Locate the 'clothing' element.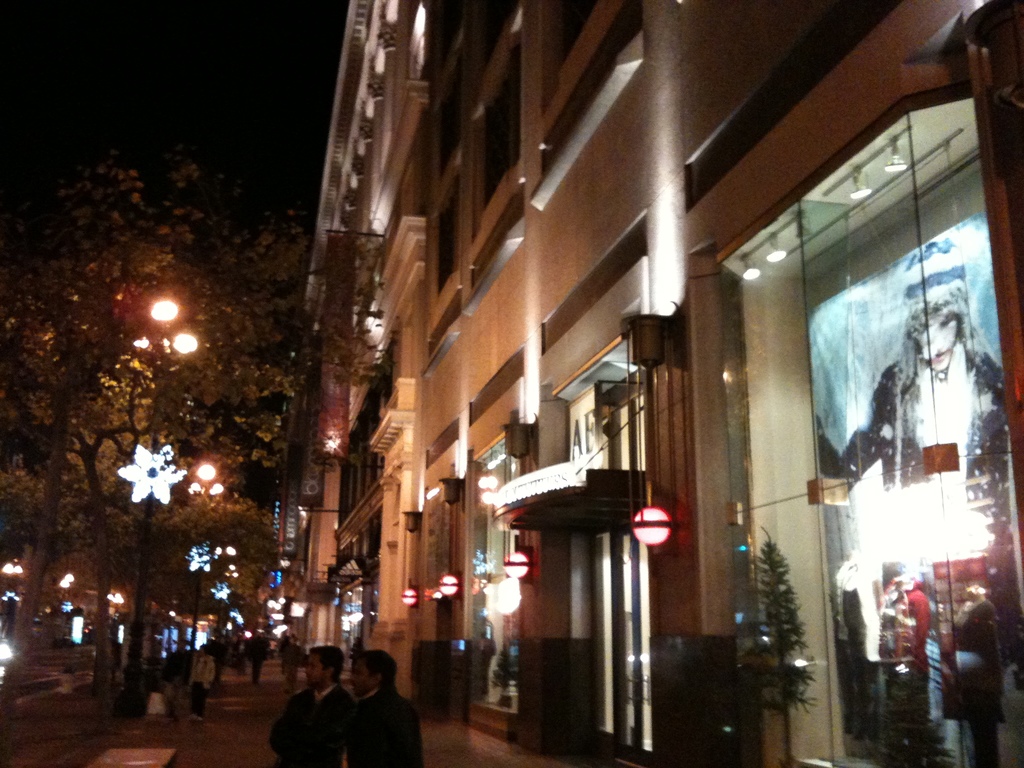
Element bbox: Rect(813, 348, 1013, 525).
